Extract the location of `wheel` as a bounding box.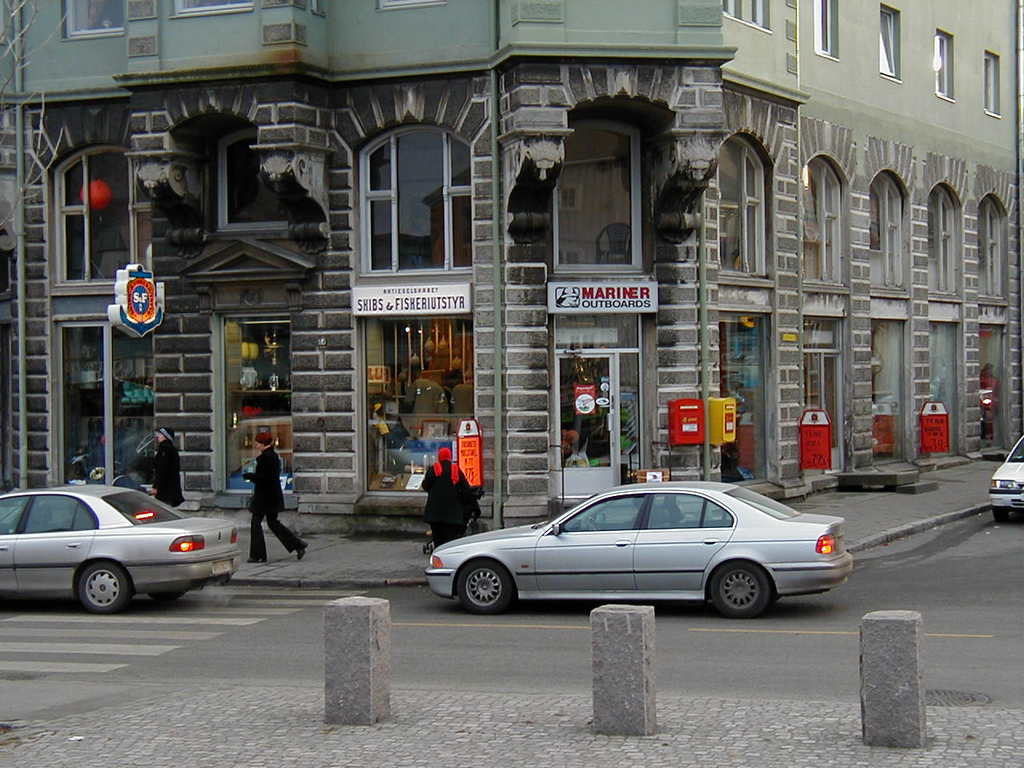
locate(78, 562, 130, 614).
